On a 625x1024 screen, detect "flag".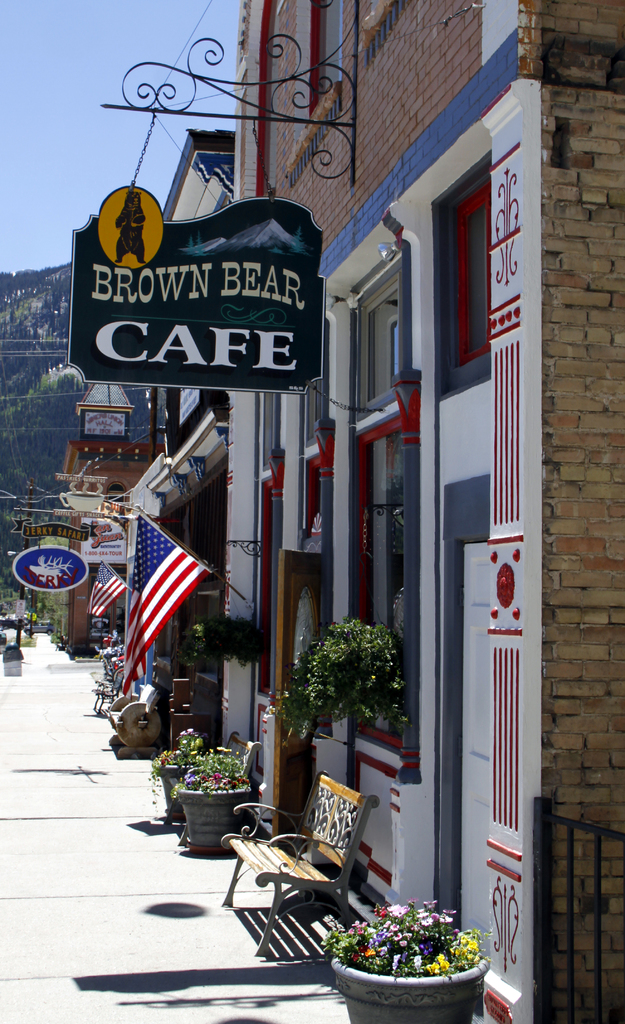
78:561:134:620.
